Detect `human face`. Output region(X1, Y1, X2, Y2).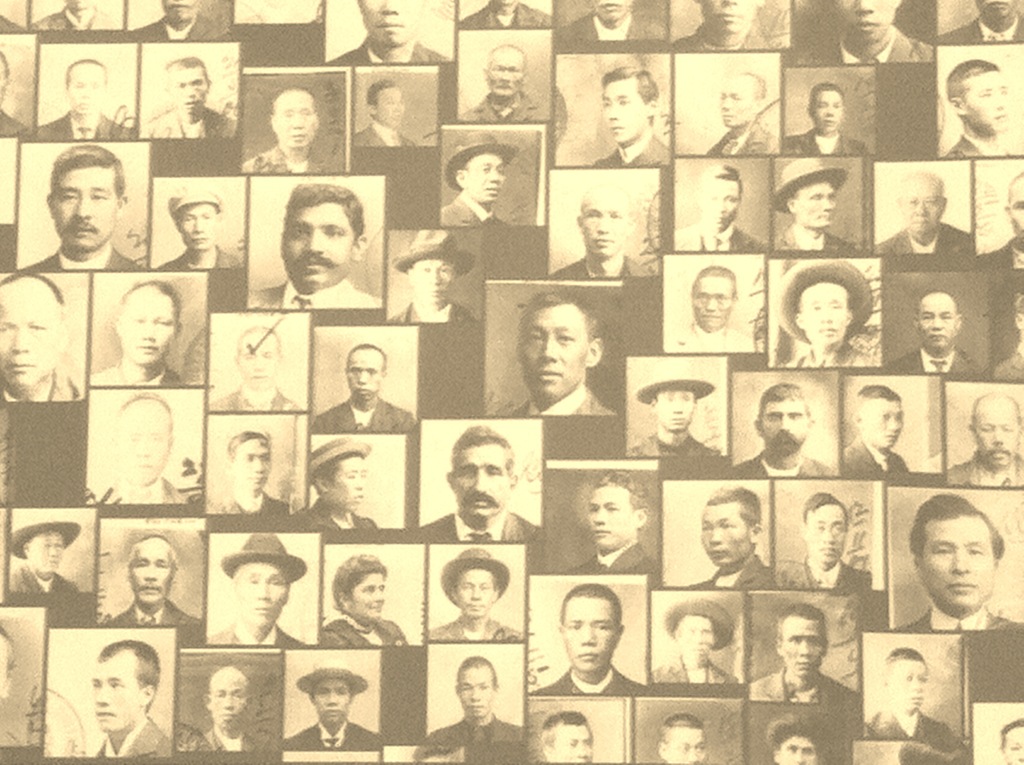
region(237, 561, 282, 618).
